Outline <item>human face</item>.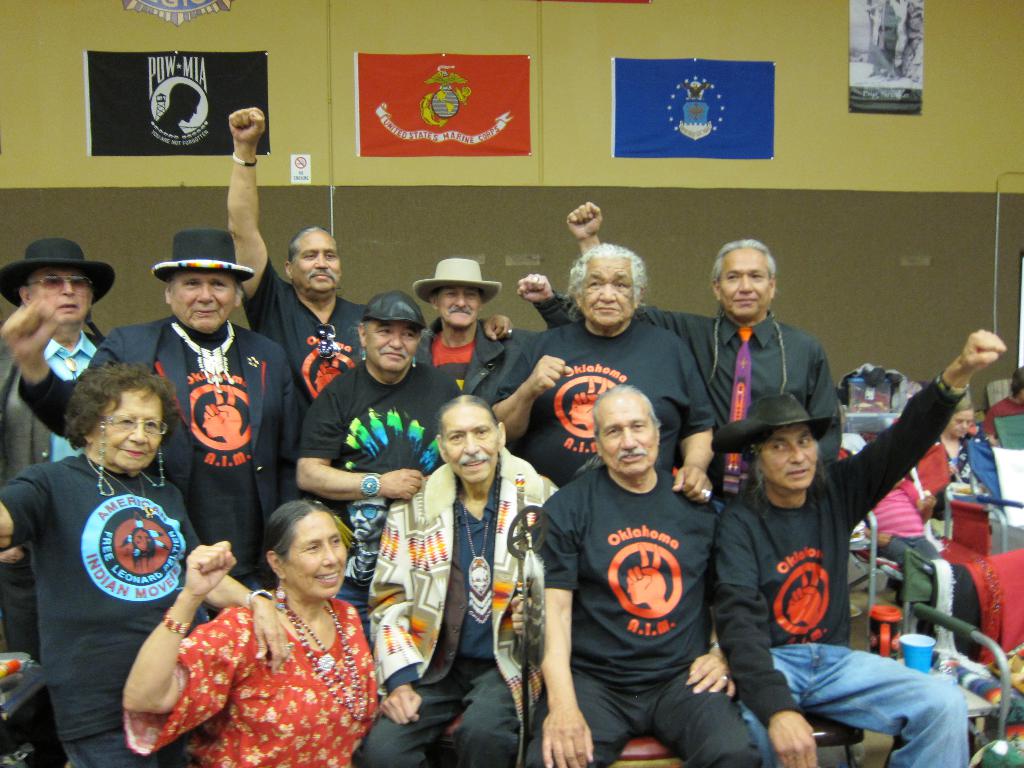
Outline: (434, 284, 477, 328).
